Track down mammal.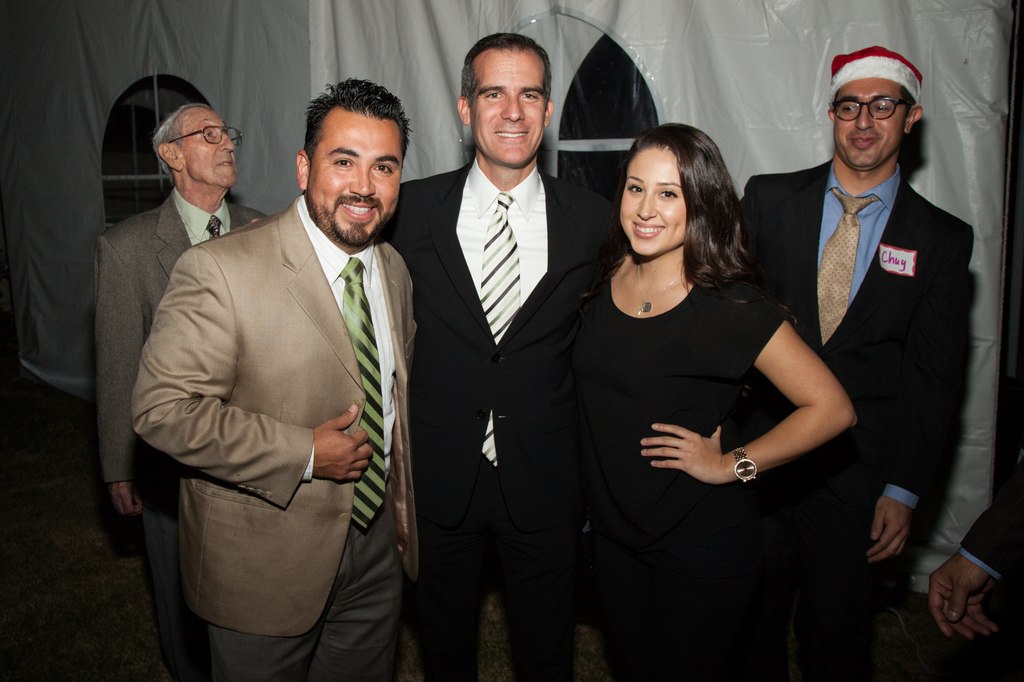
Tracked to rect(927, 482, 1023, 681).
